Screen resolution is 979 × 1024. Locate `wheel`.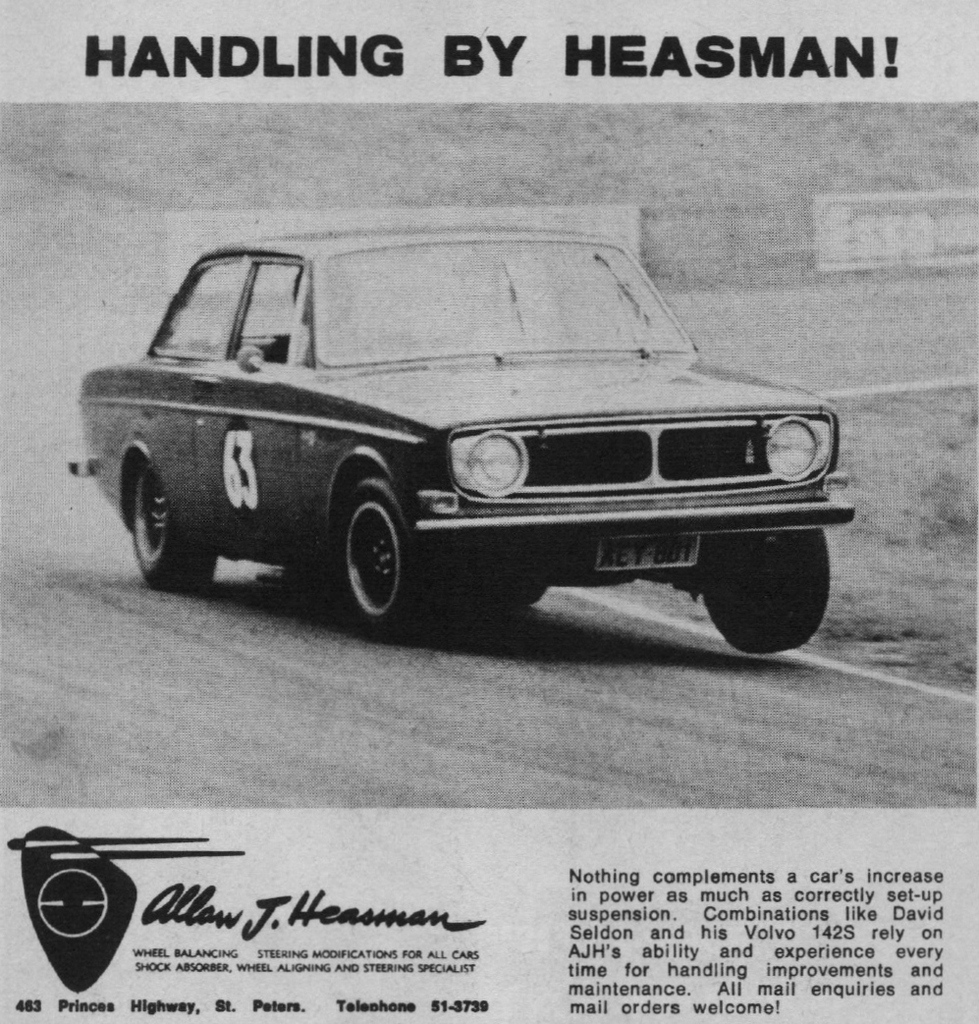
box(702, 522, 828, 657).
